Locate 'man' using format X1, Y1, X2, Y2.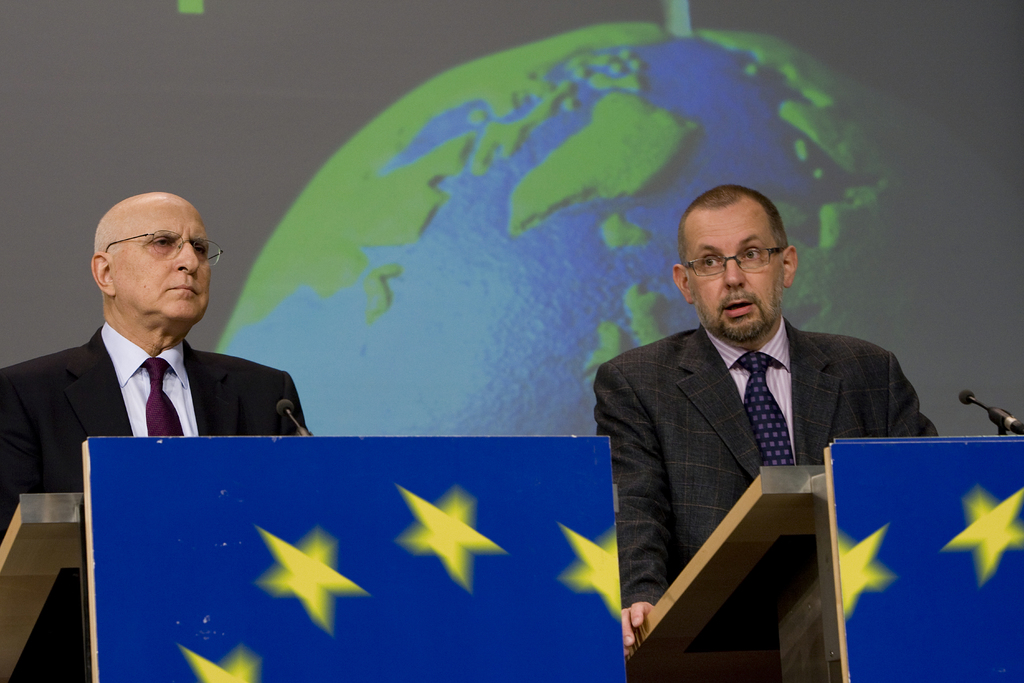
0, 190, 314, 536.
